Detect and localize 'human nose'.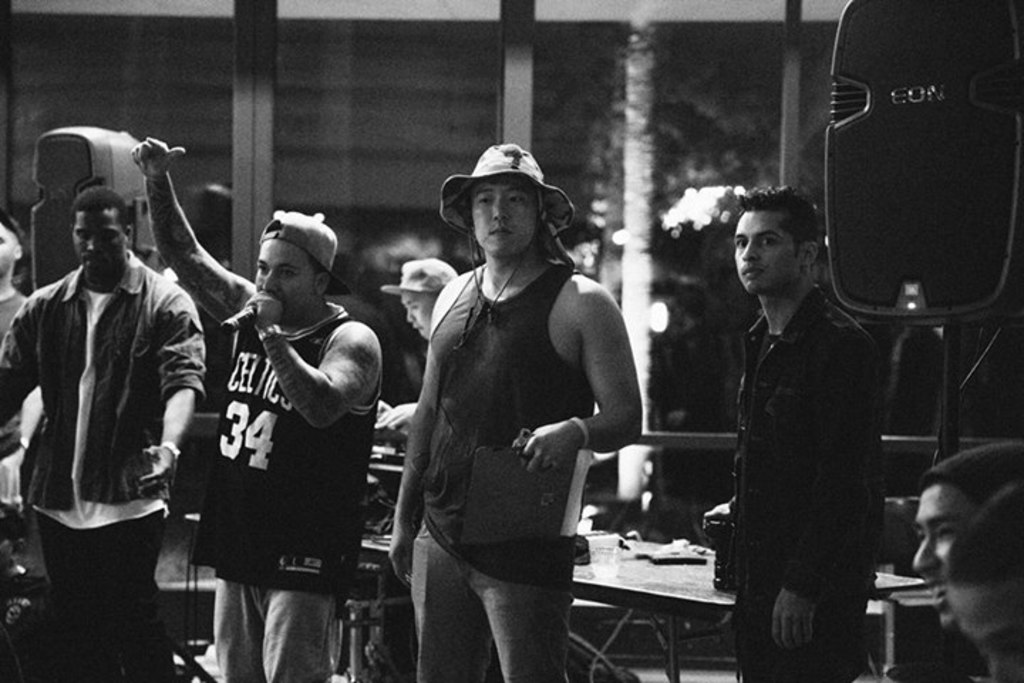
Localized at bbox(735, 239, 759, 260).
